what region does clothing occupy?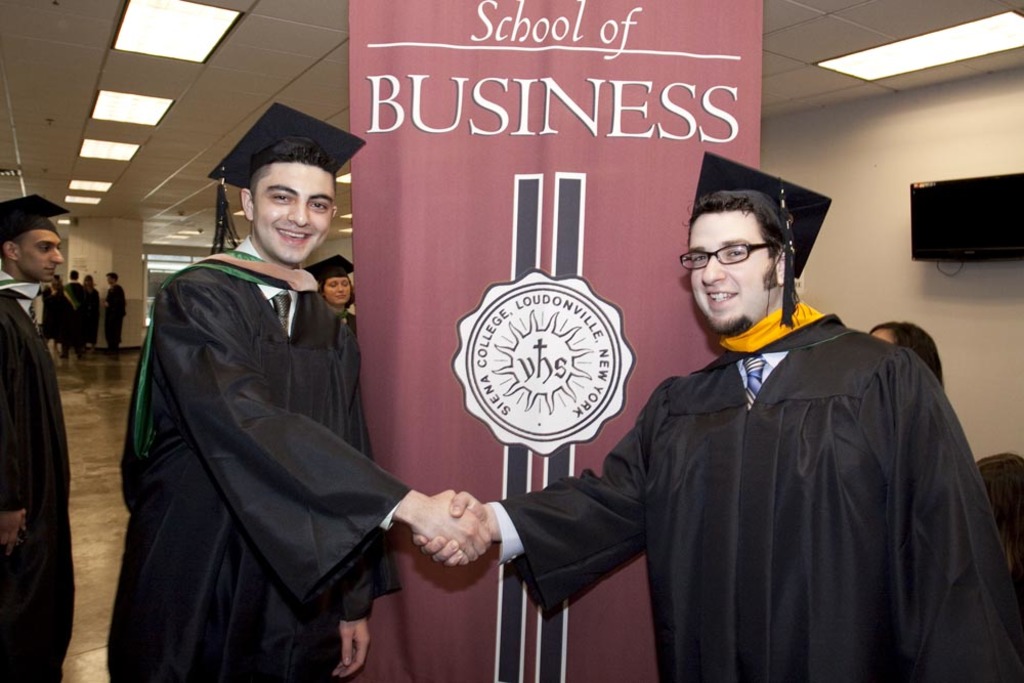
109, 233, 418, 682.
